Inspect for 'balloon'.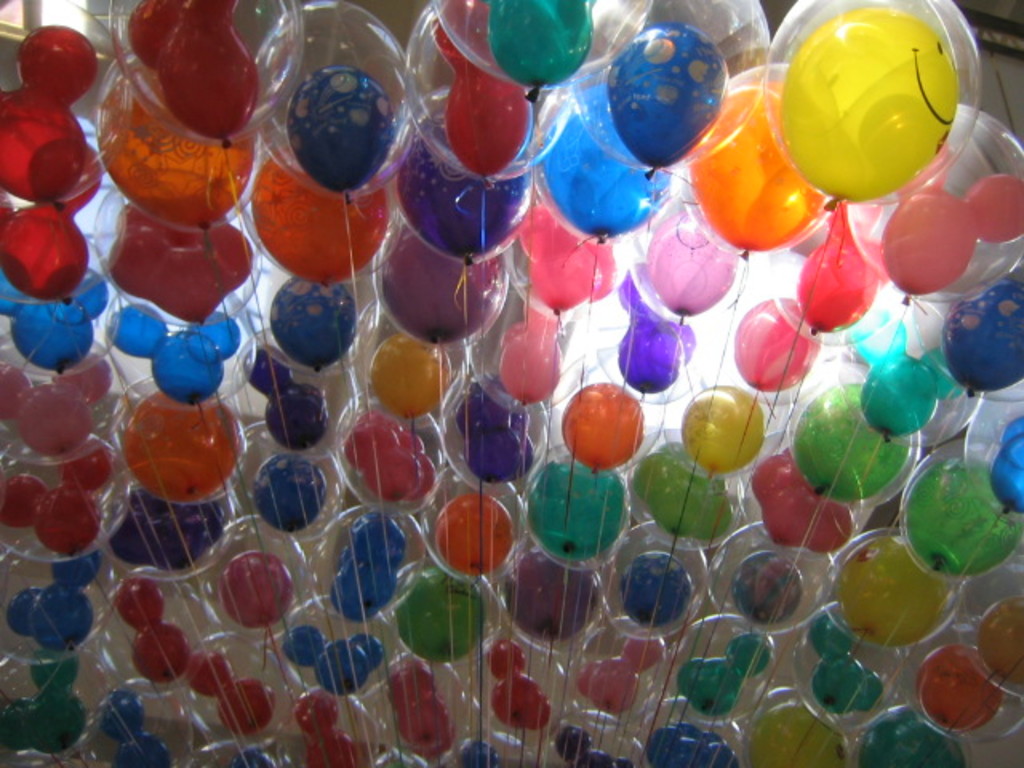
Inspection: 125 0 259 141.
